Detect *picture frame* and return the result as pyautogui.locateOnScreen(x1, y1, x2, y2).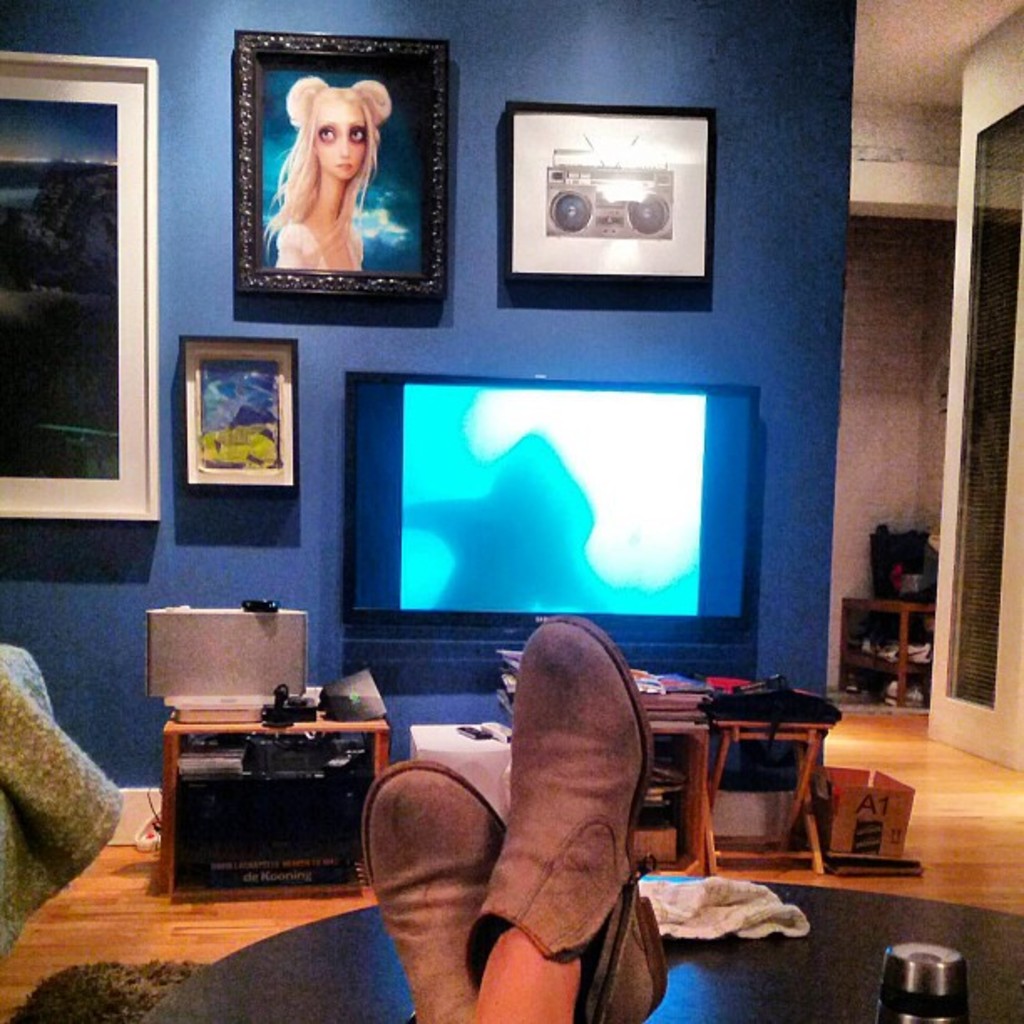
pyautogui.locateOnScreen(0, 52, 162, 524).
